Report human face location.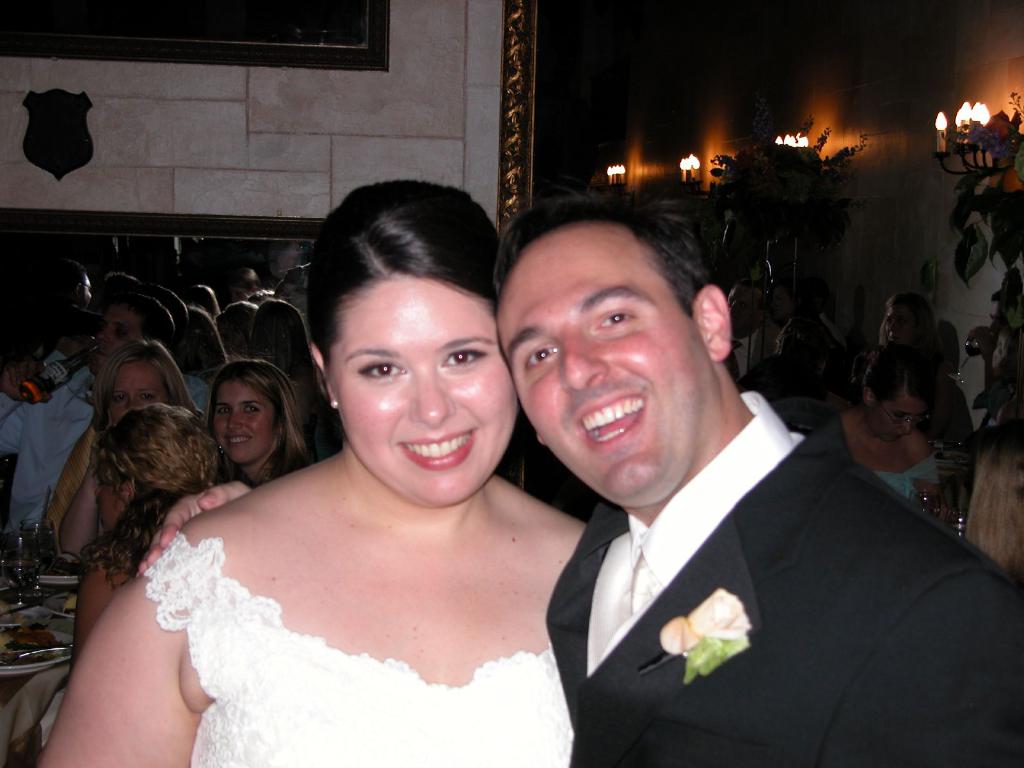
Report: crop(868, 393, 927, 444).
